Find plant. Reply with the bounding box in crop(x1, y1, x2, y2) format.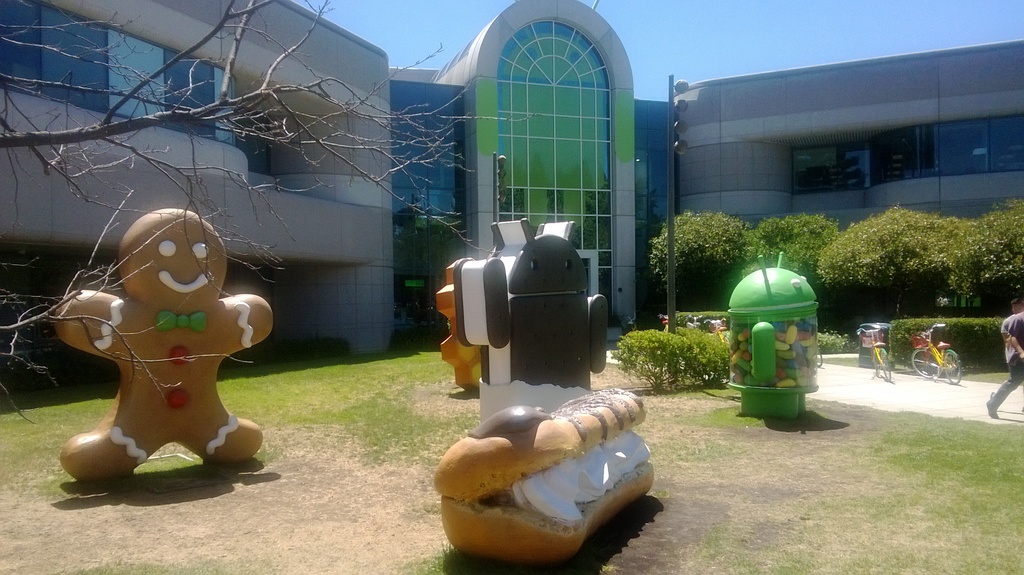
crop(641, 318, 720, 391).
